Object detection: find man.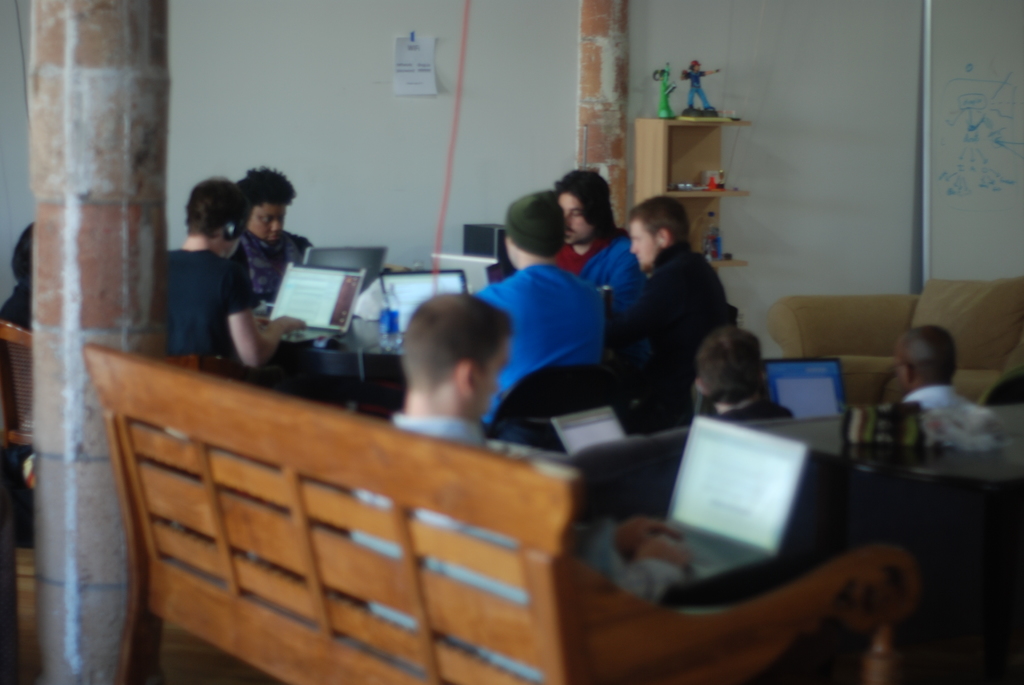
x1=467, y1=185, x2=626, y2=434.
